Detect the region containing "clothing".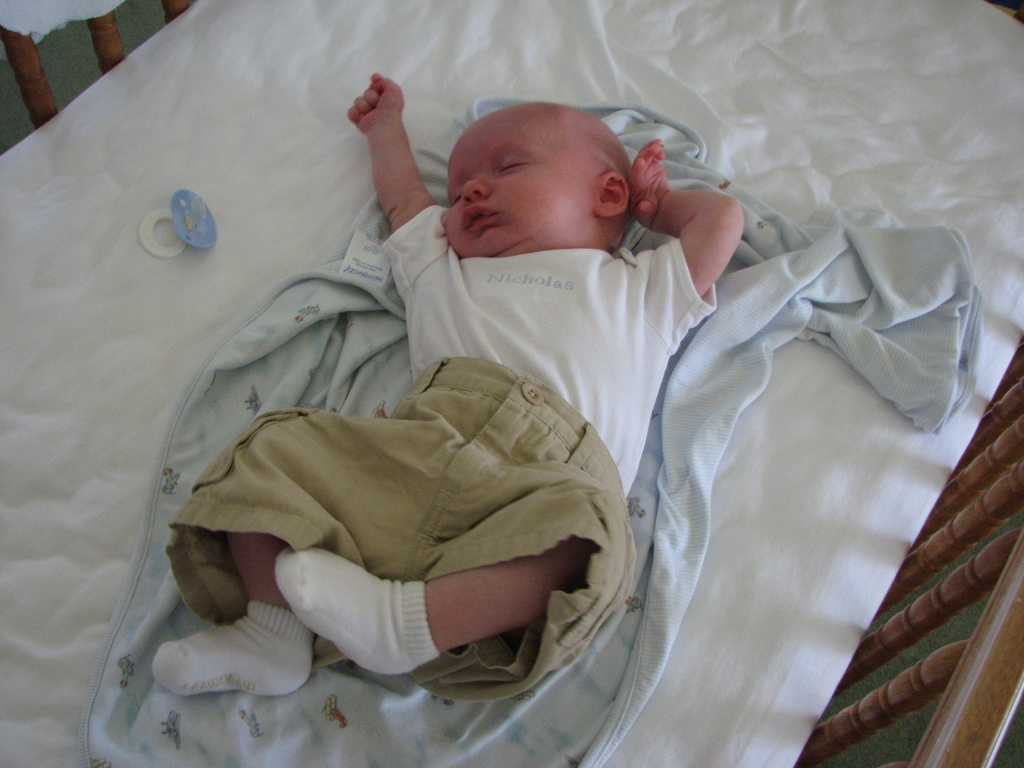
148, 273, 677, 701.
